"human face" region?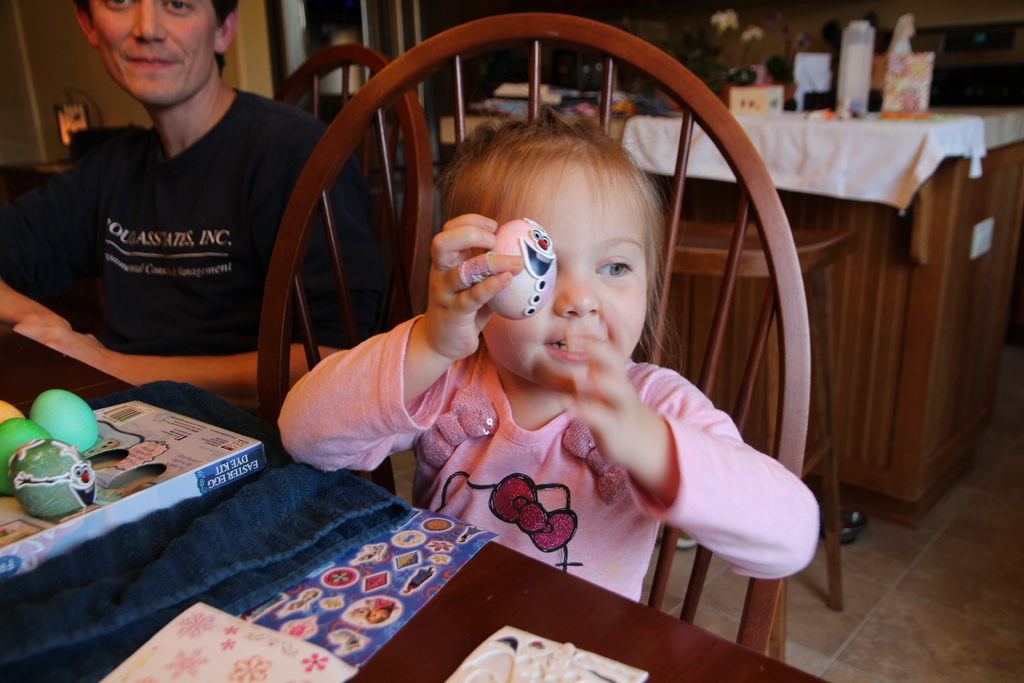
{"left": 499, "top": 158, "right": 651, "bottom": 399}
